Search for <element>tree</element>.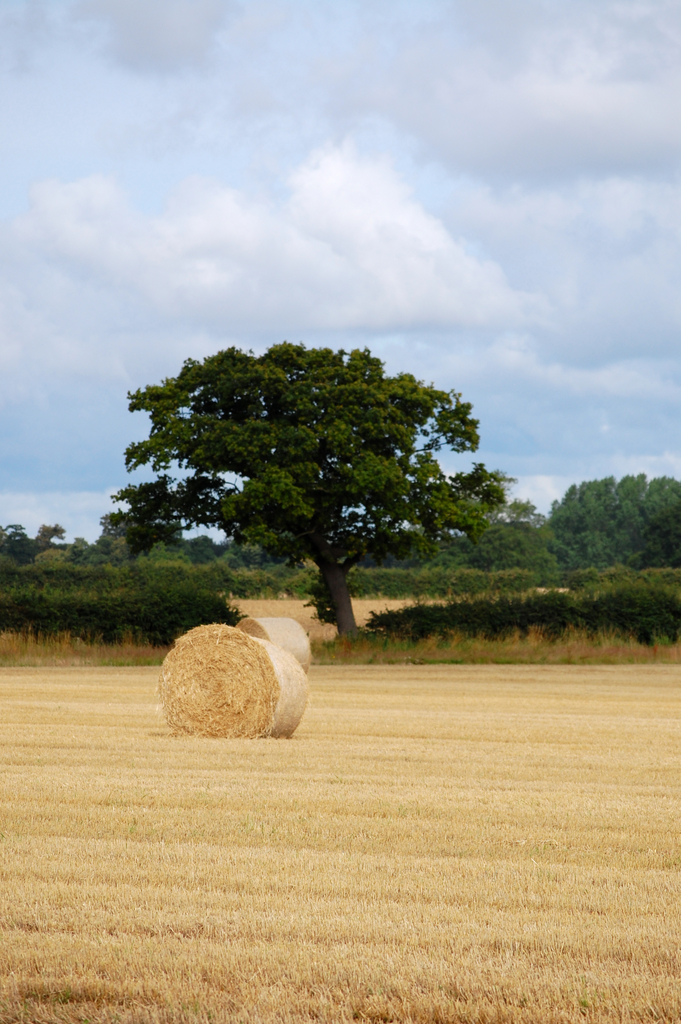
Found at 101:490:192:559.
